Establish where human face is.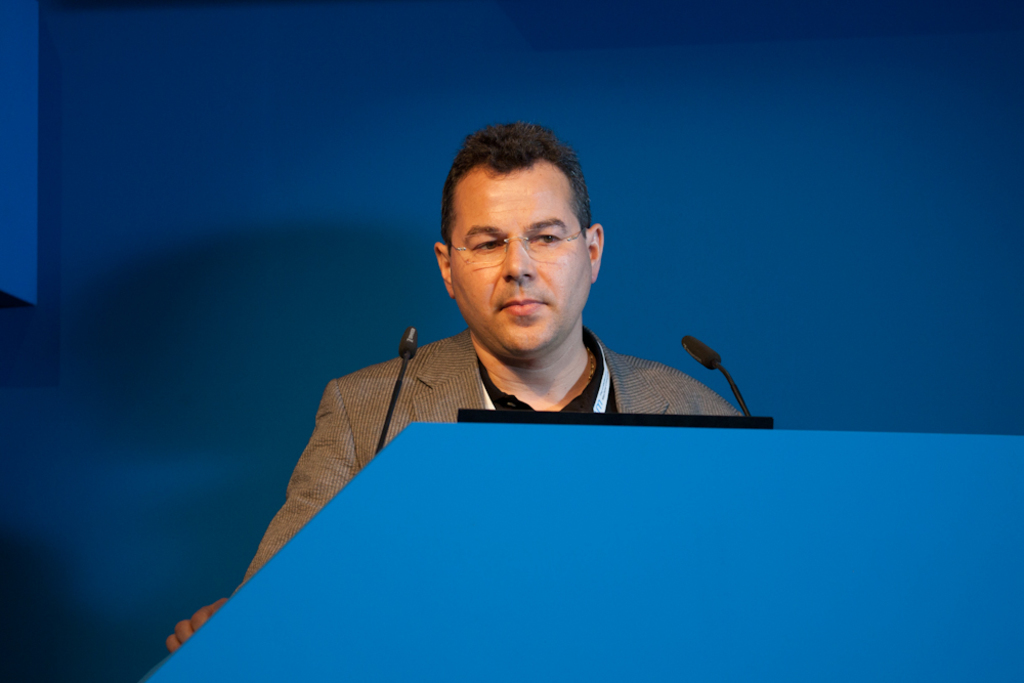
Established at Rect(444, 187, 581, 348).
